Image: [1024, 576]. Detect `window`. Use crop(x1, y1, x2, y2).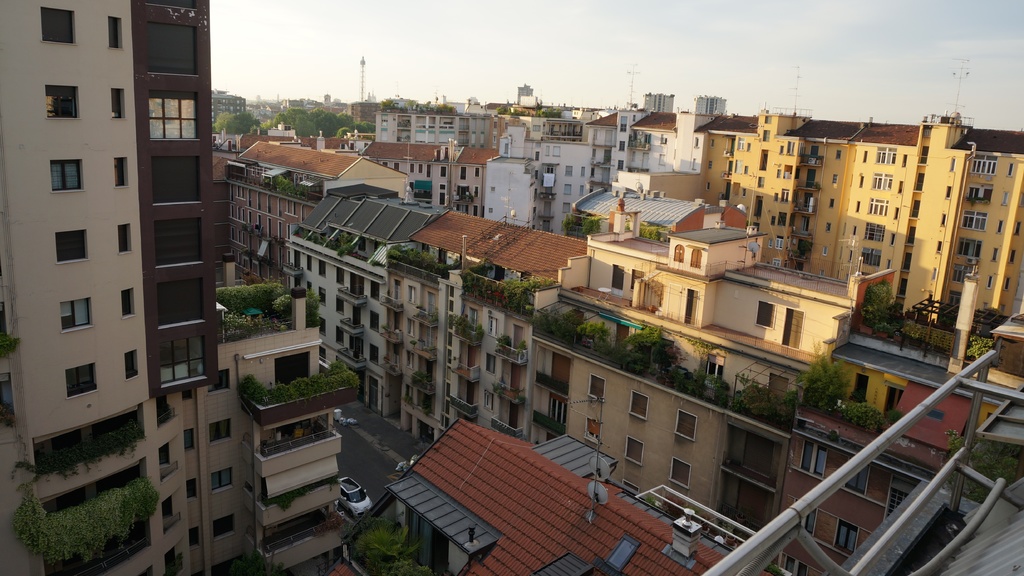
crop(143, 23, 197, 76).
